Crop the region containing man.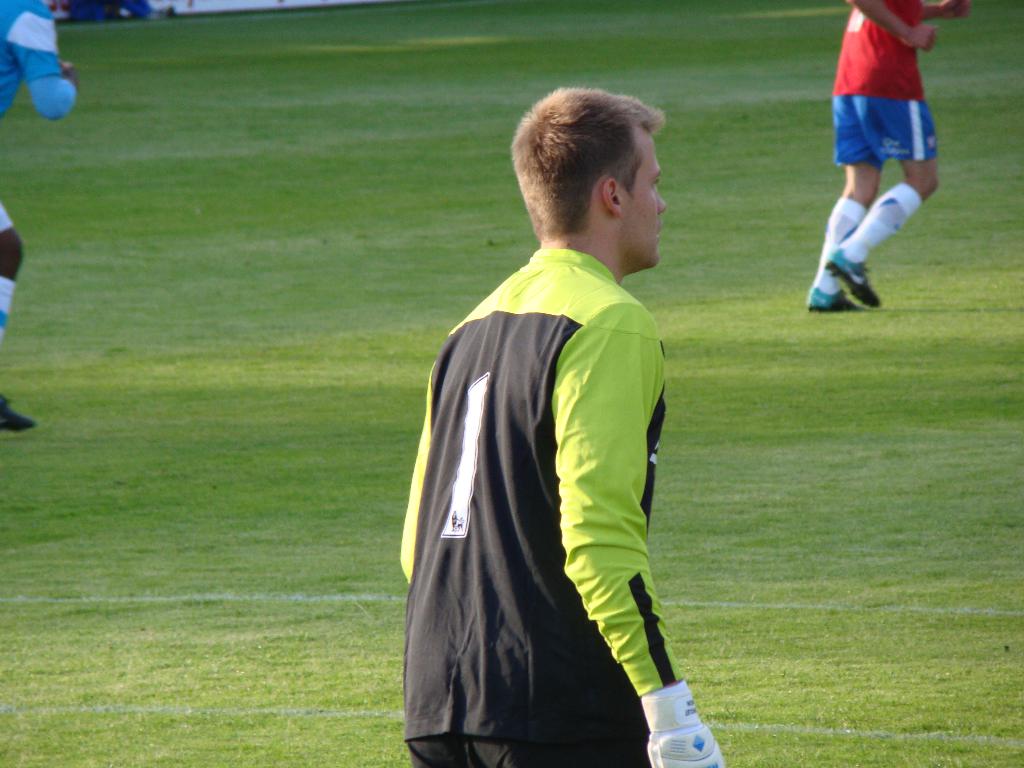
Crop region: <box>397,85,723,767</box>.
